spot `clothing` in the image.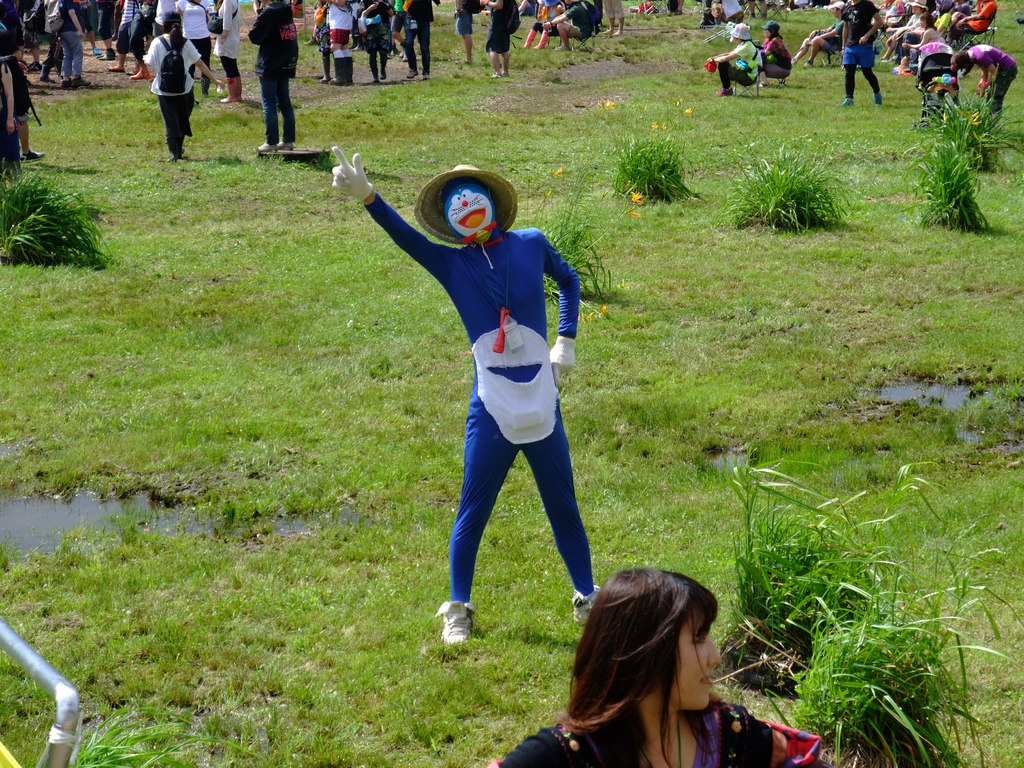
`clothing` found at 846 0 878 80.
